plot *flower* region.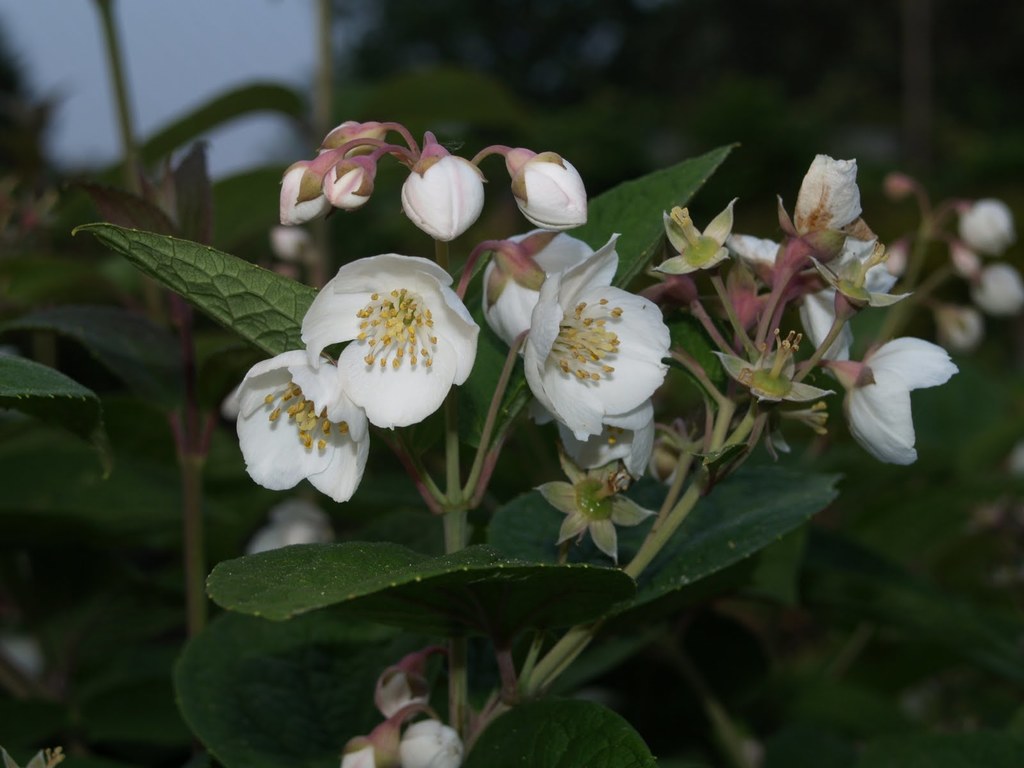
Plotted at (938, 309, 975, 352).
